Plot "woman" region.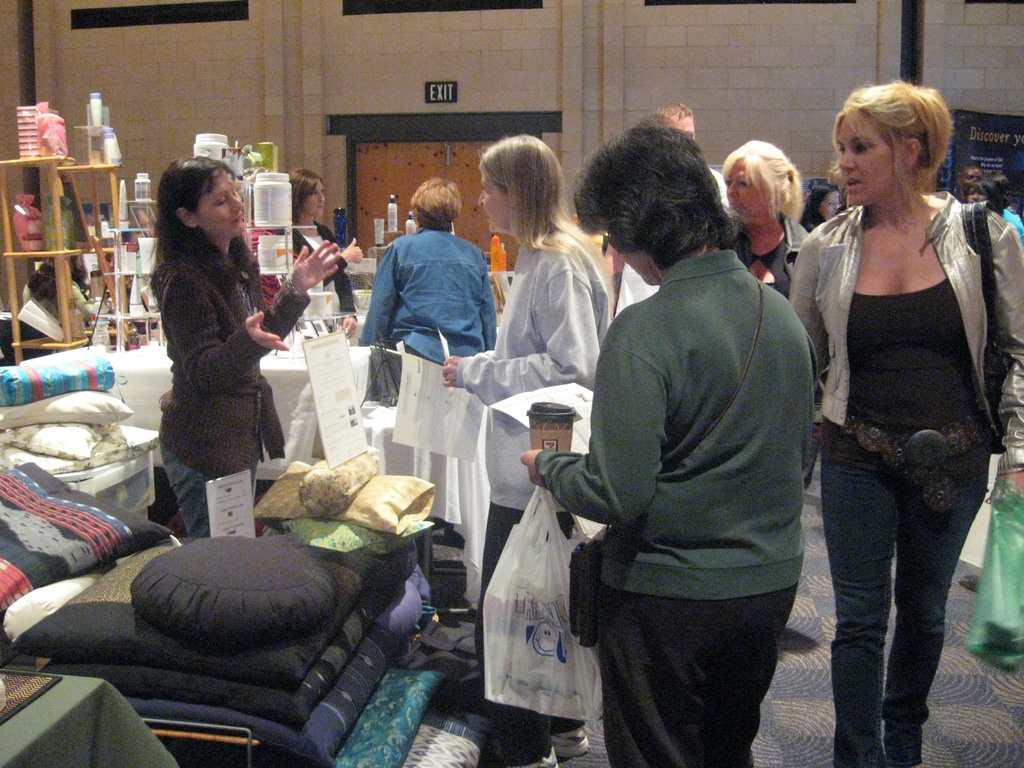
Plotted at [362,175,497,366].
